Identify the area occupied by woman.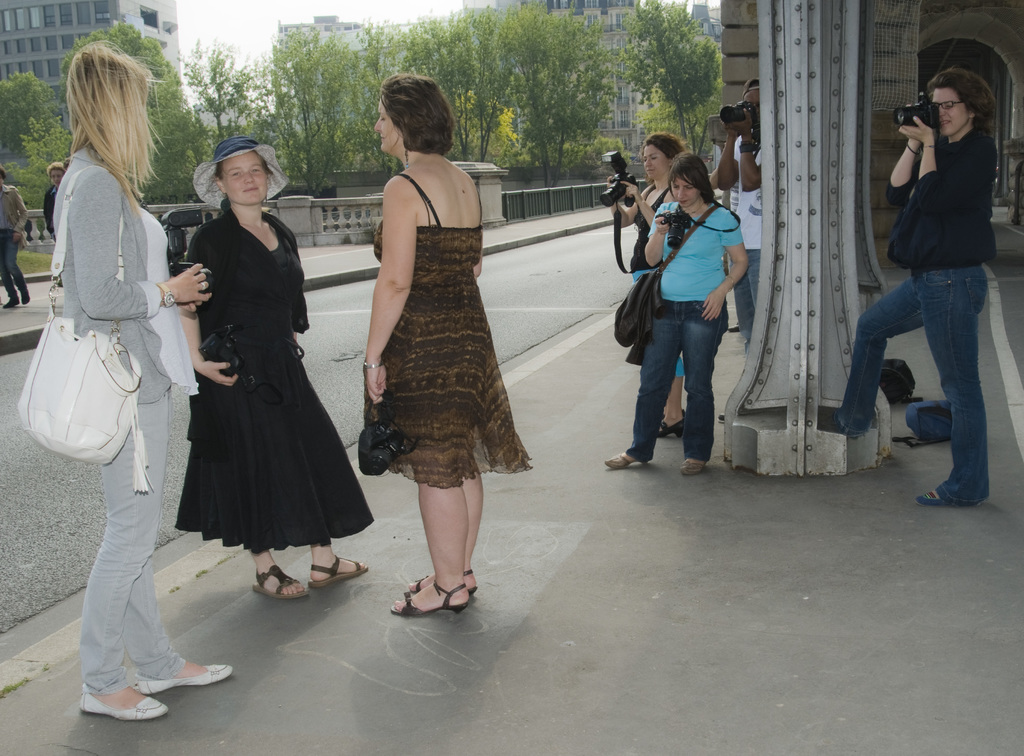
Area: [810, 63, 1000, 507].
